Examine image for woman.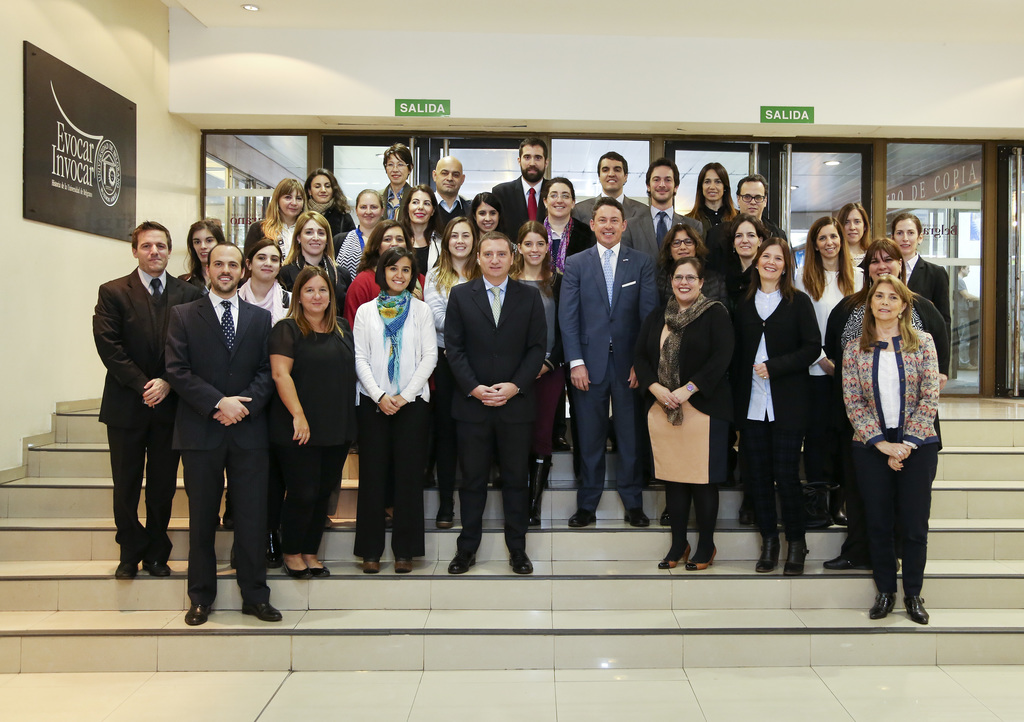
Examination result: [x1=232, y1=241, x2=295, y2=329].
